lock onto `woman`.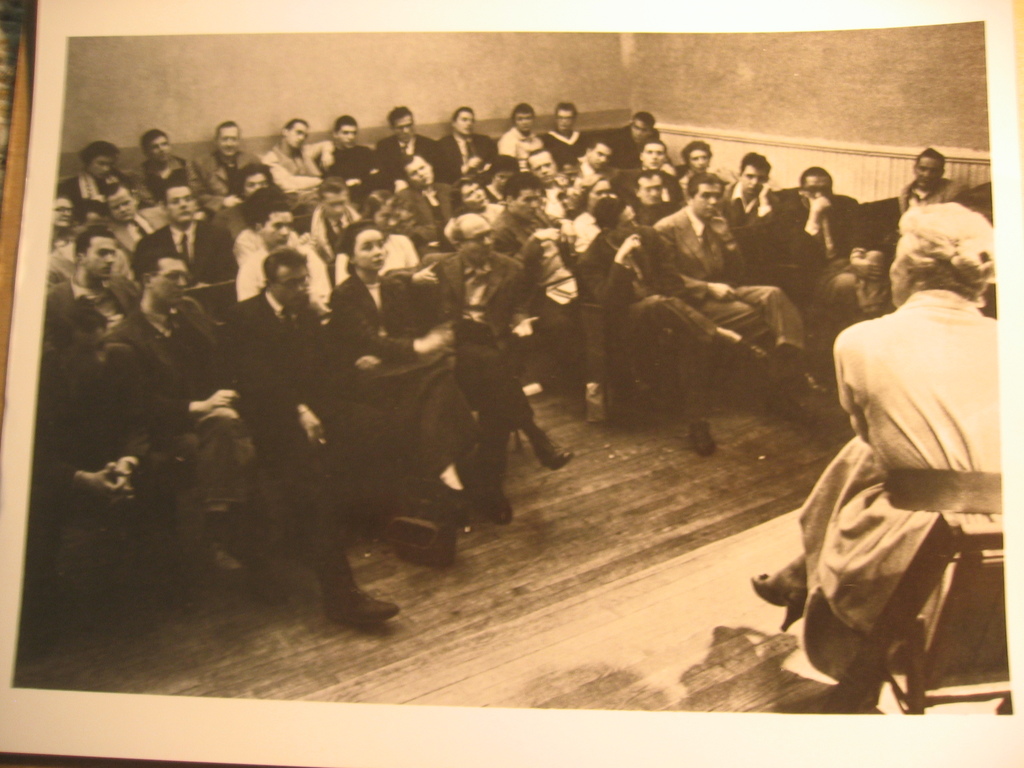
Locked: 326/222/483/509.
